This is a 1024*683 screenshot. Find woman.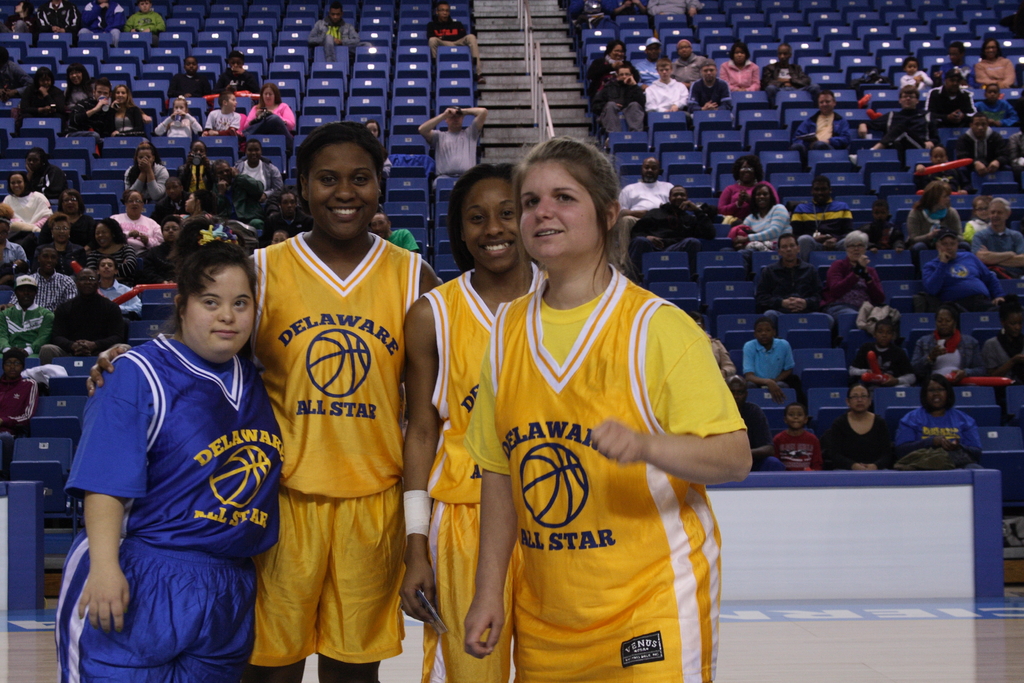
Bounding box: {"left": 58, "top": 238, "right": 285, "bottom": 682}.
